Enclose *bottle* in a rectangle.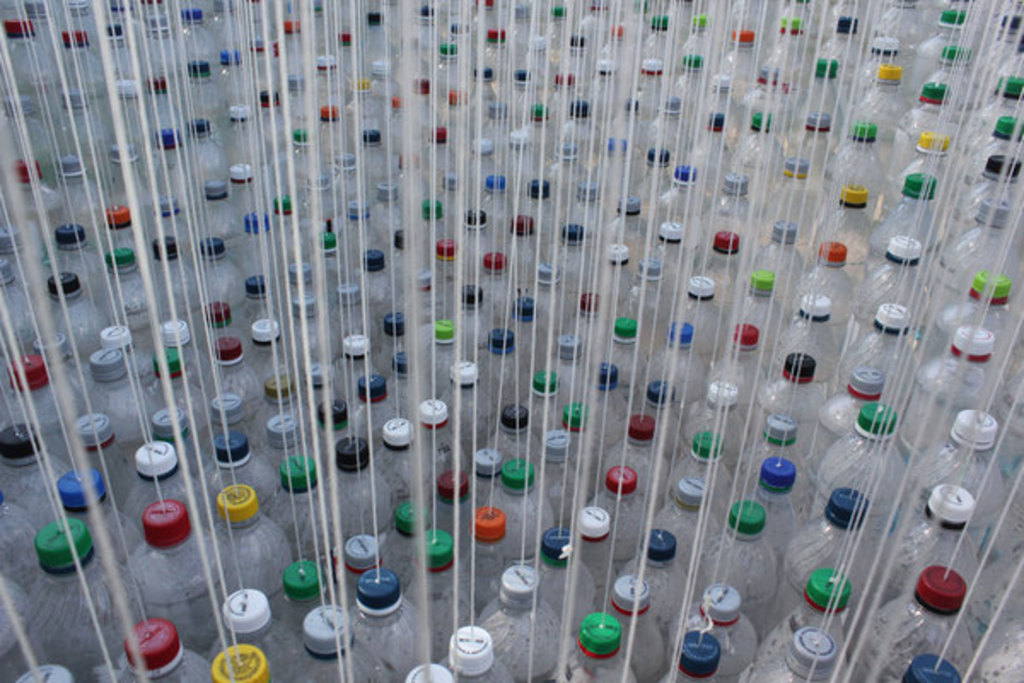
(850, 36, 903, 106).
